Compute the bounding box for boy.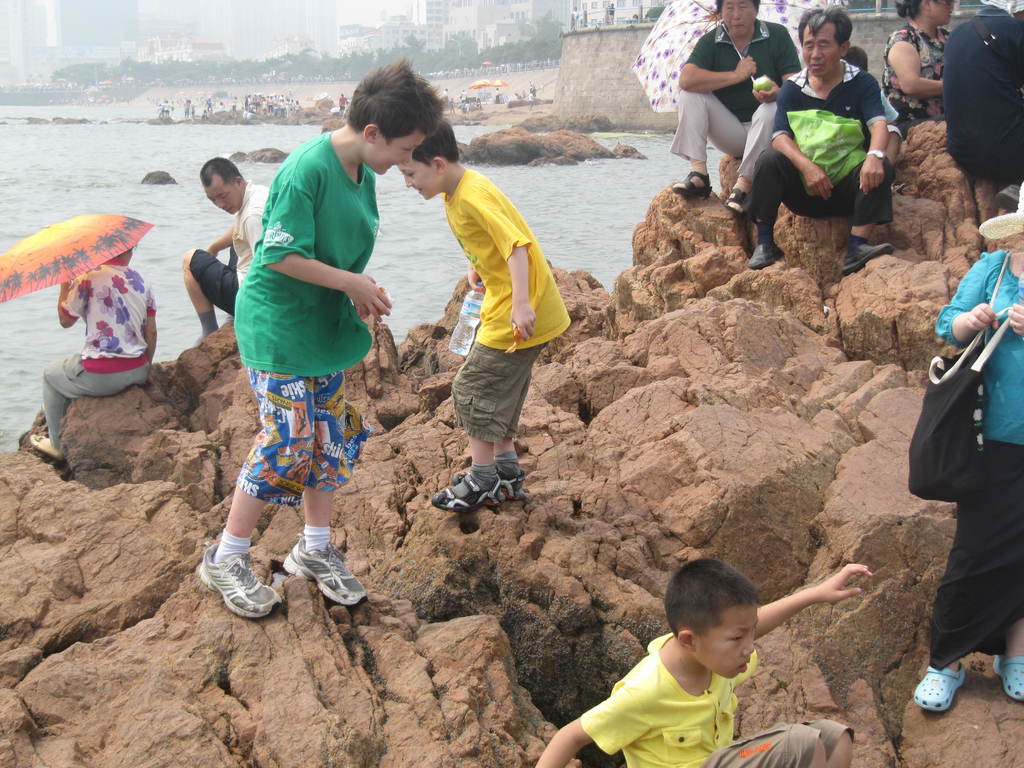
region(547, 563, 853, 753).
